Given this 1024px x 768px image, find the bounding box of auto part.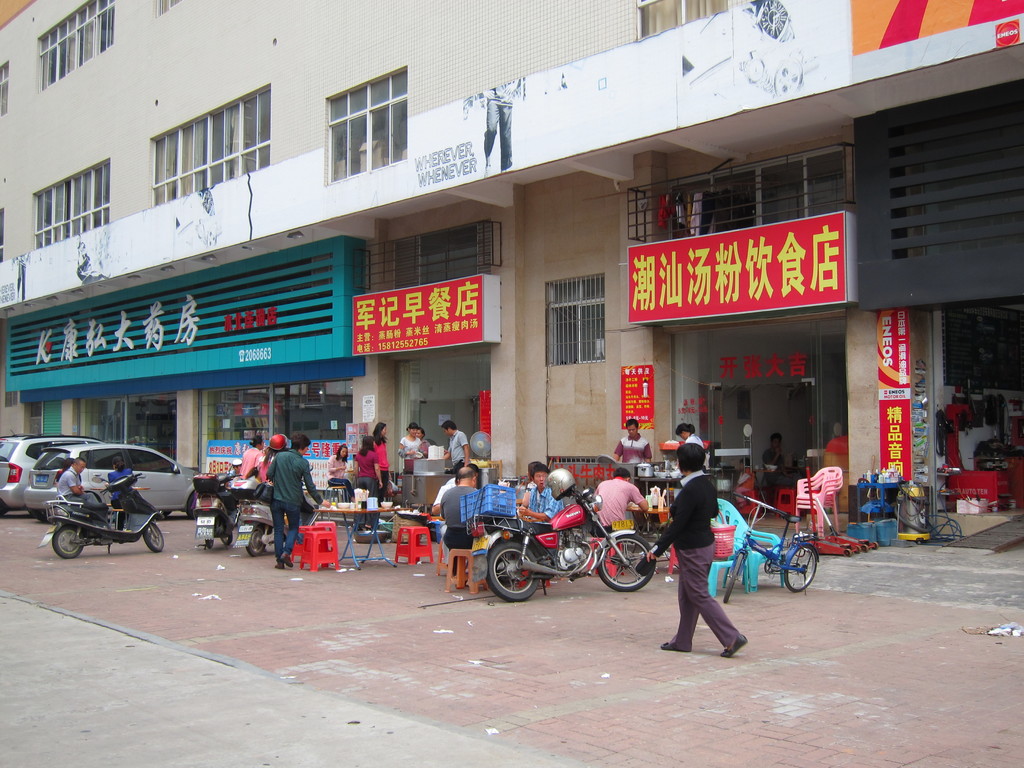
x1=715 y1=491 x2=821 y2=589.
